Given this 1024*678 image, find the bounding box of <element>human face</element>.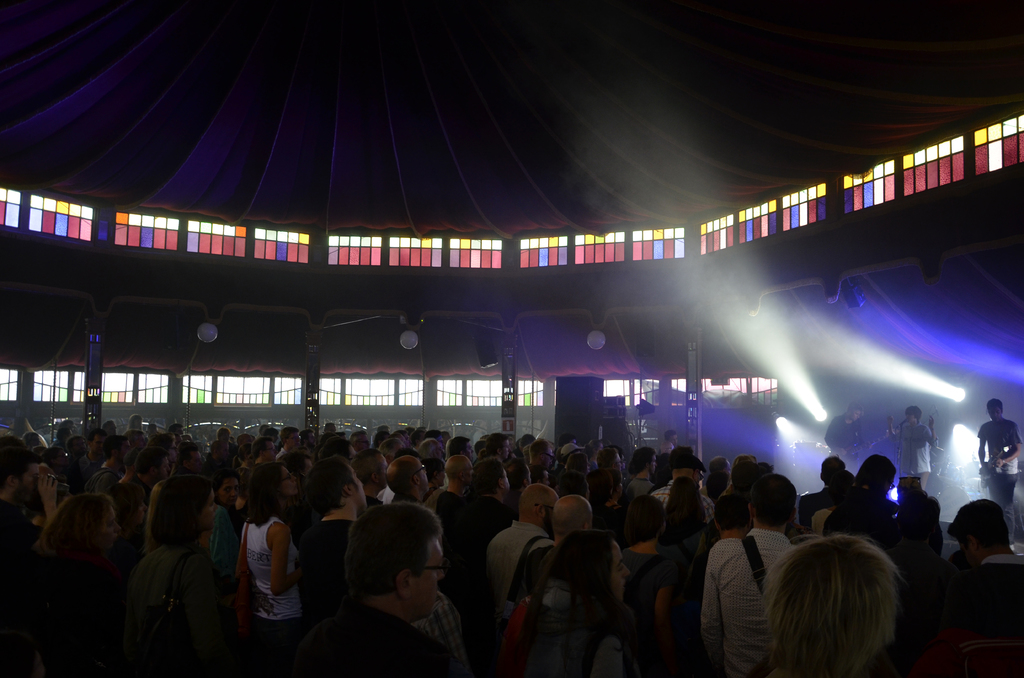
box=[133, 418, 143, 426].
